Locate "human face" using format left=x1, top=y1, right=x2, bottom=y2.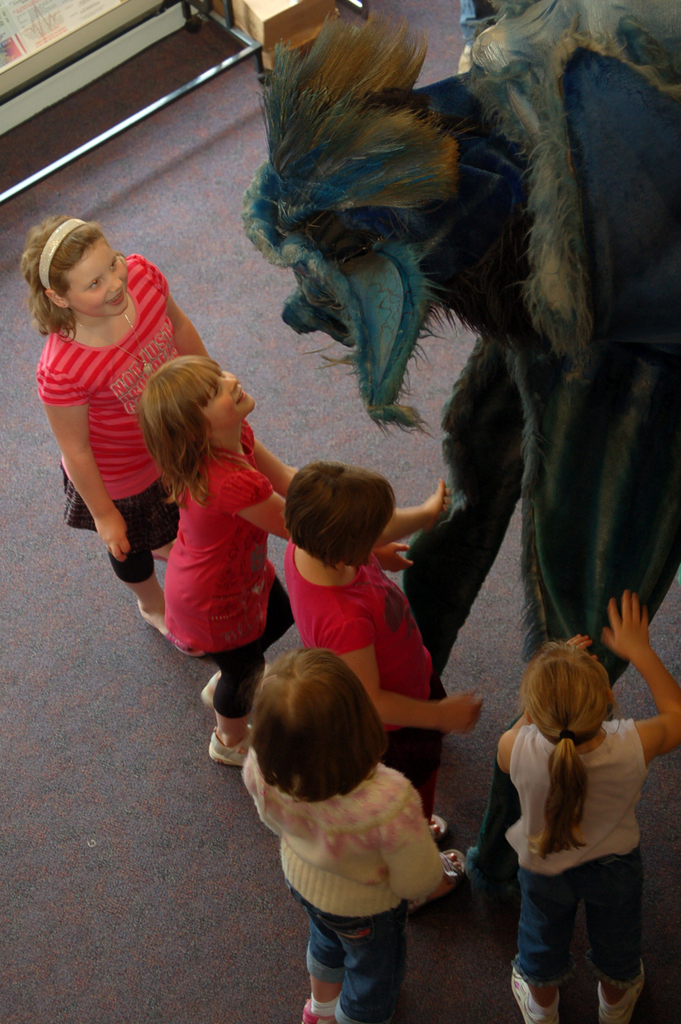
left=207, top=354, right=255, bottom=424.
